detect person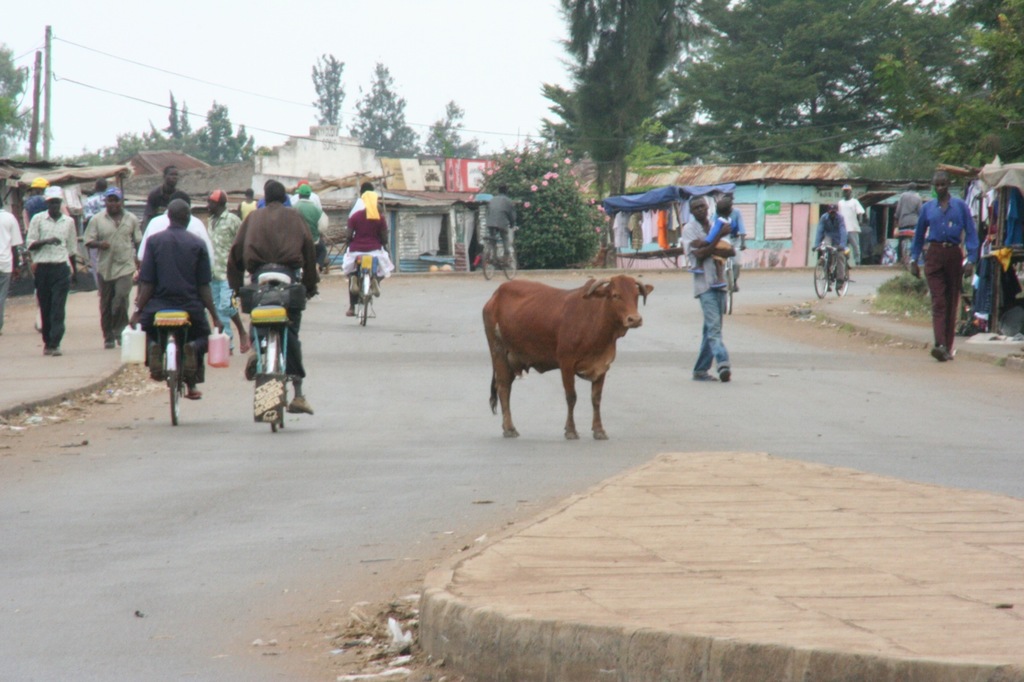
bbox=[910, 166, 977, 360]
